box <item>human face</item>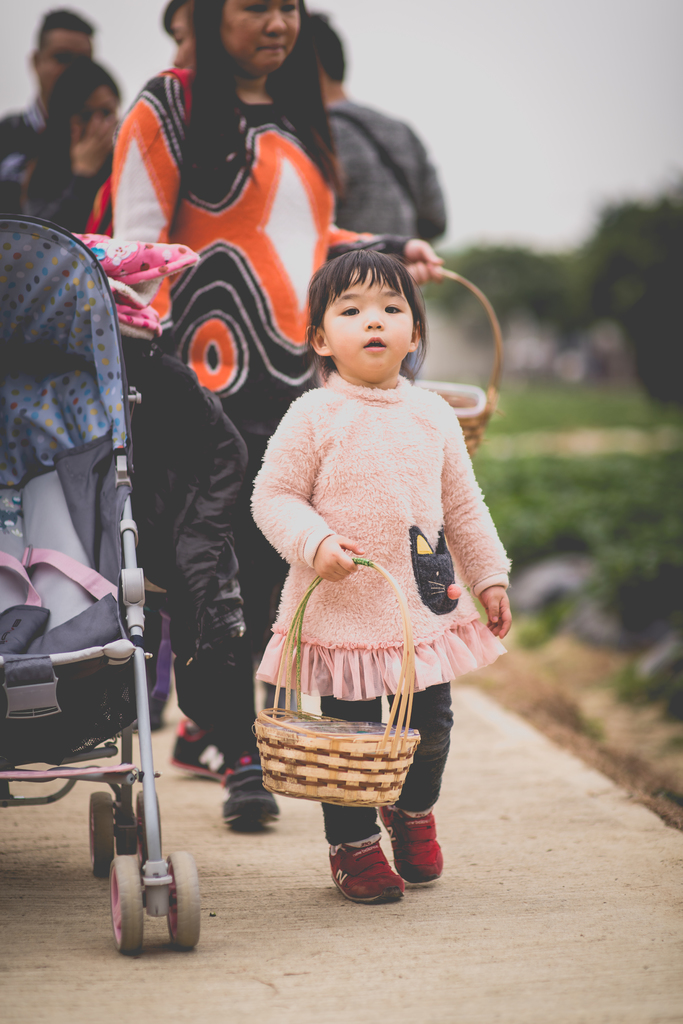
[x1=323, y1=271, x2=409, y2=367]
